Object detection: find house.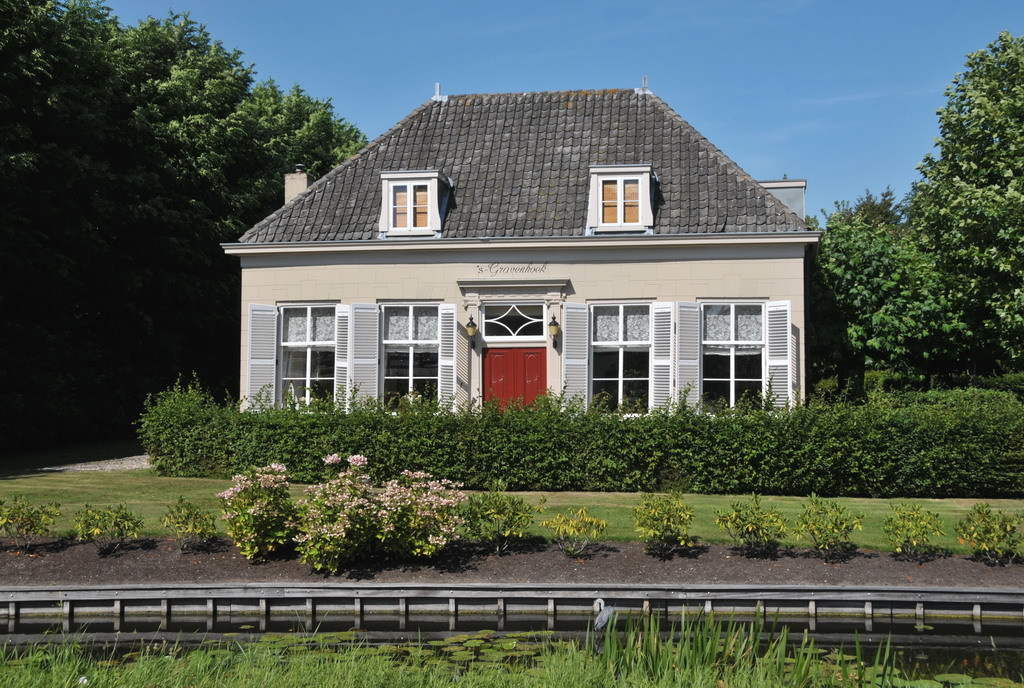
{"left": 236, "top": 90, "right": 821, "bottom": 443}.
